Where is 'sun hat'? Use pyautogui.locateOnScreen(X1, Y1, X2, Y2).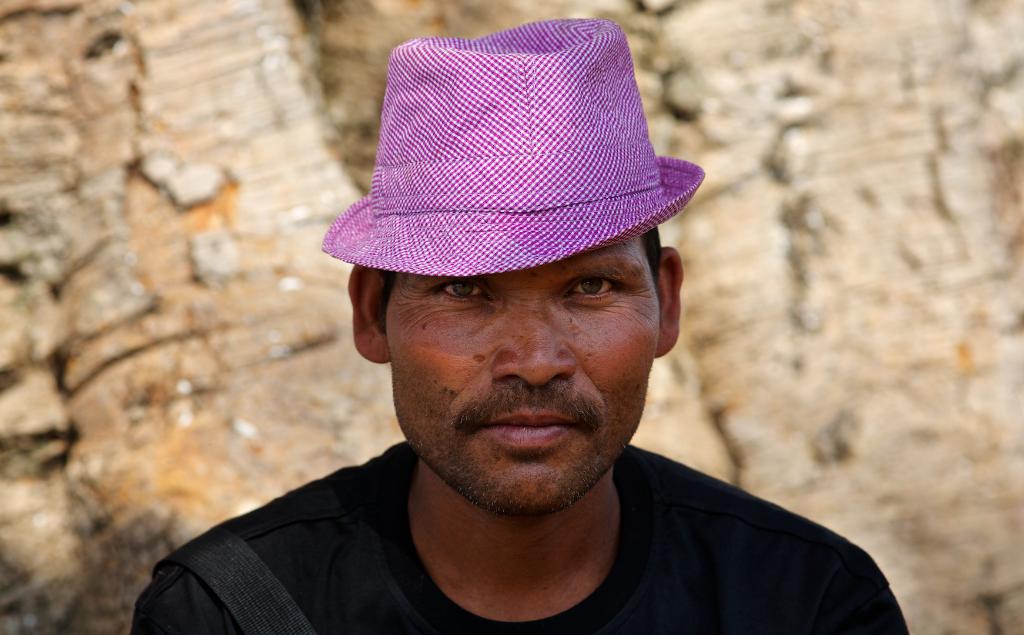
pyautogui.locateOnScreen(318, 18, 712, 283).
